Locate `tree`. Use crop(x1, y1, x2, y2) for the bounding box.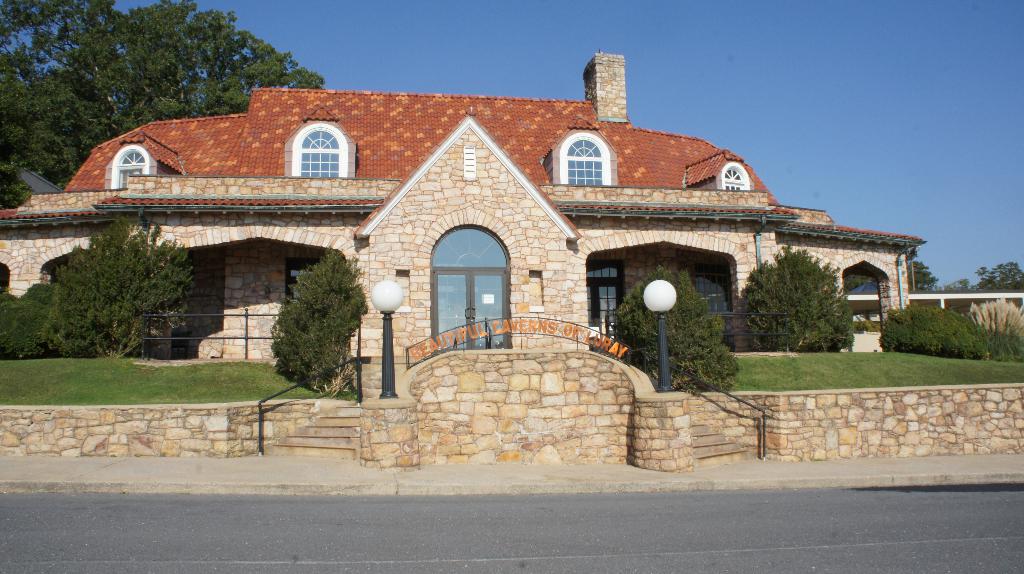
crop(60, 208, 206, 382).
